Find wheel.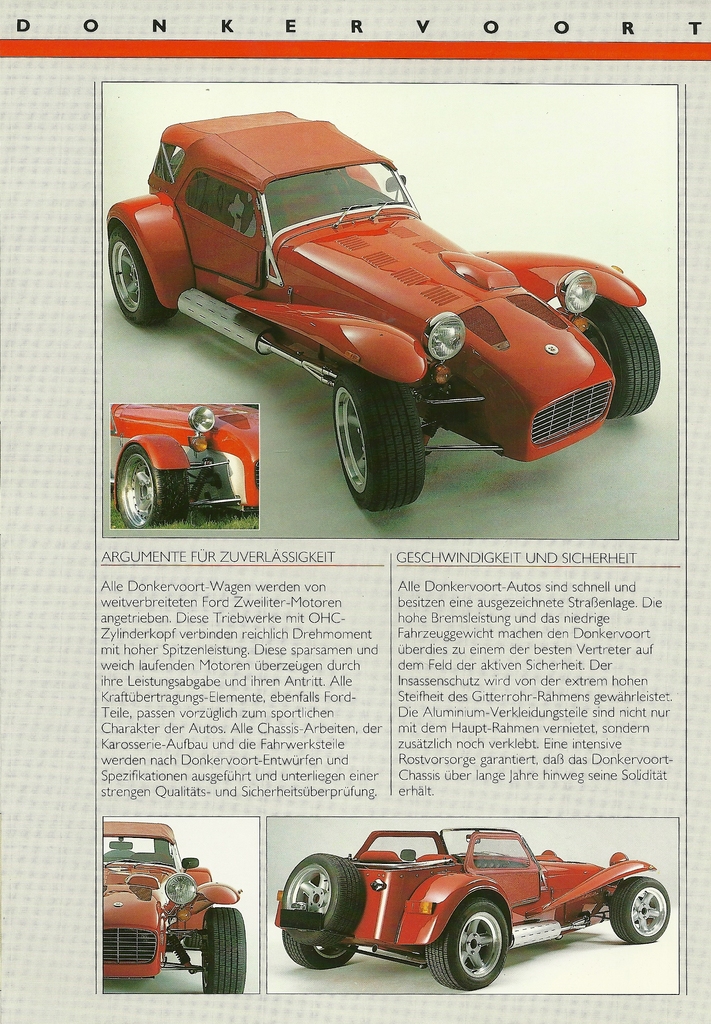
[x1=280, y1=852, x2=366, y2=948].
